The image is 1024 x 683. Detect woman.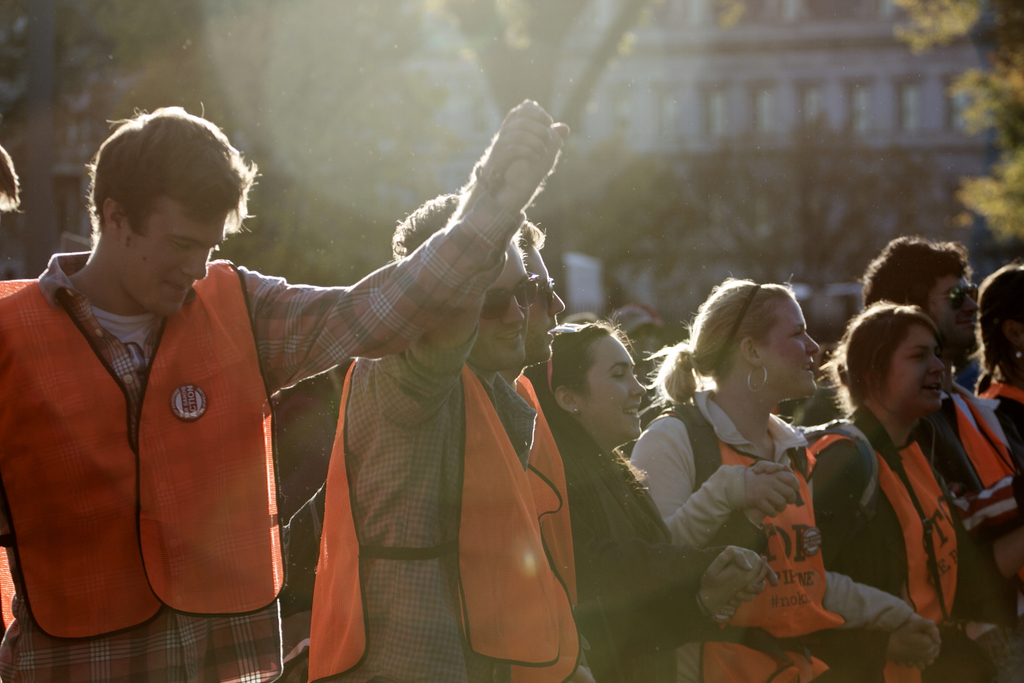
Detection: [510, 320, 810, 682].
